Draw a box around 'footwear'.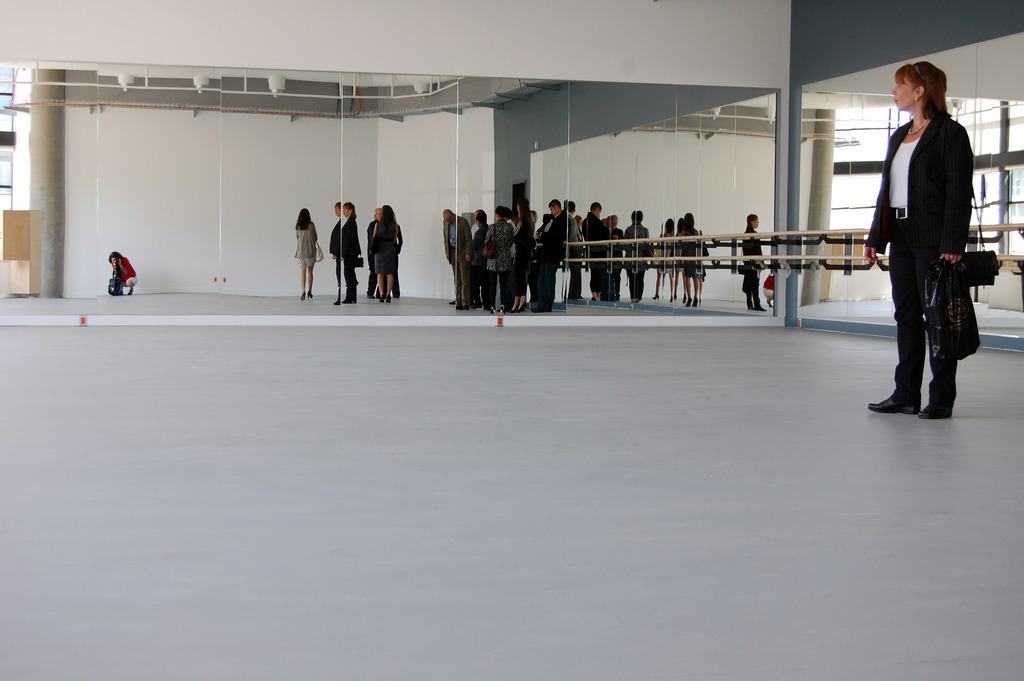
x1=865 y1=388 x2=921 y2=411.
